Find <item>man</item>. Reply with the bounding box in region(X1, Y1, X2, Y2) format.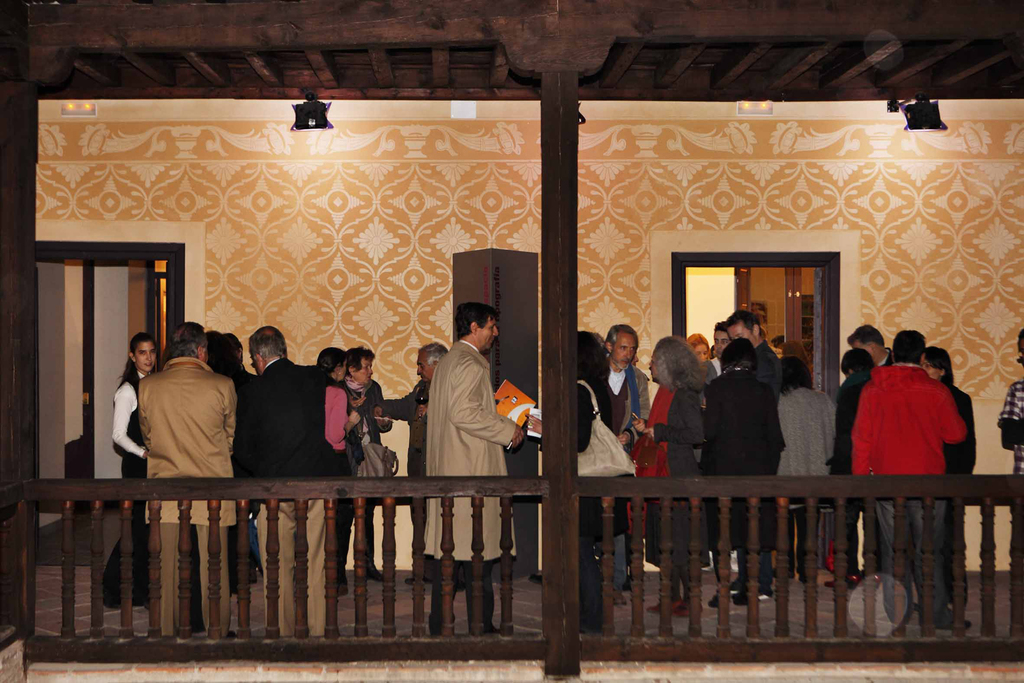
region(406, 306, 525, 517).
